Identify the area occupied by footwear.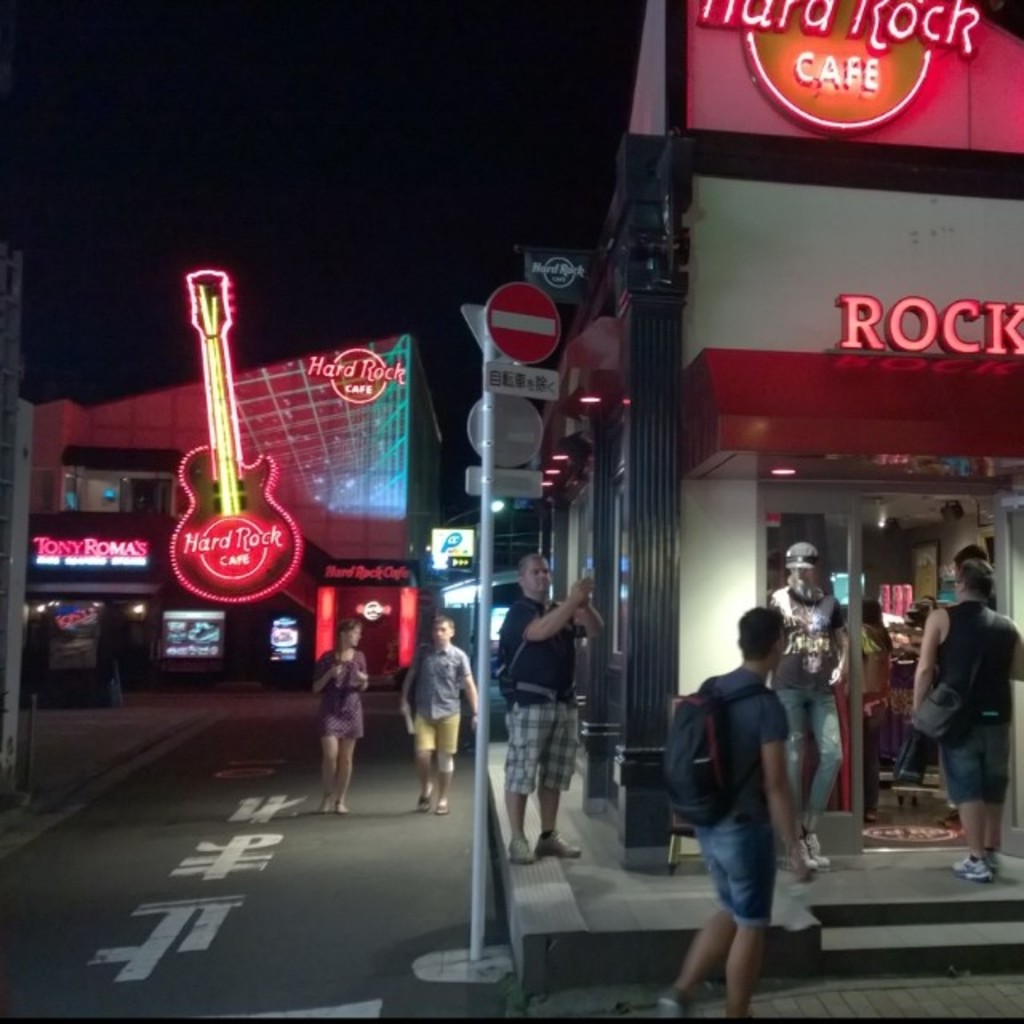
Area: 957,856,990,882.
